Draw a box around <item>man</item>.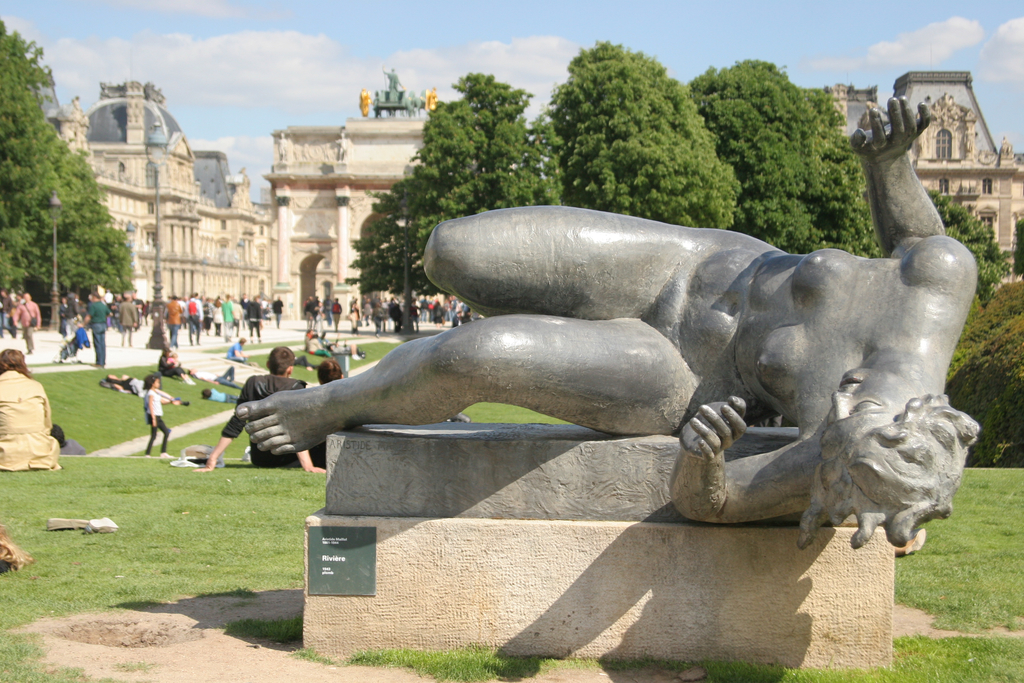
(77,292,114,366).
